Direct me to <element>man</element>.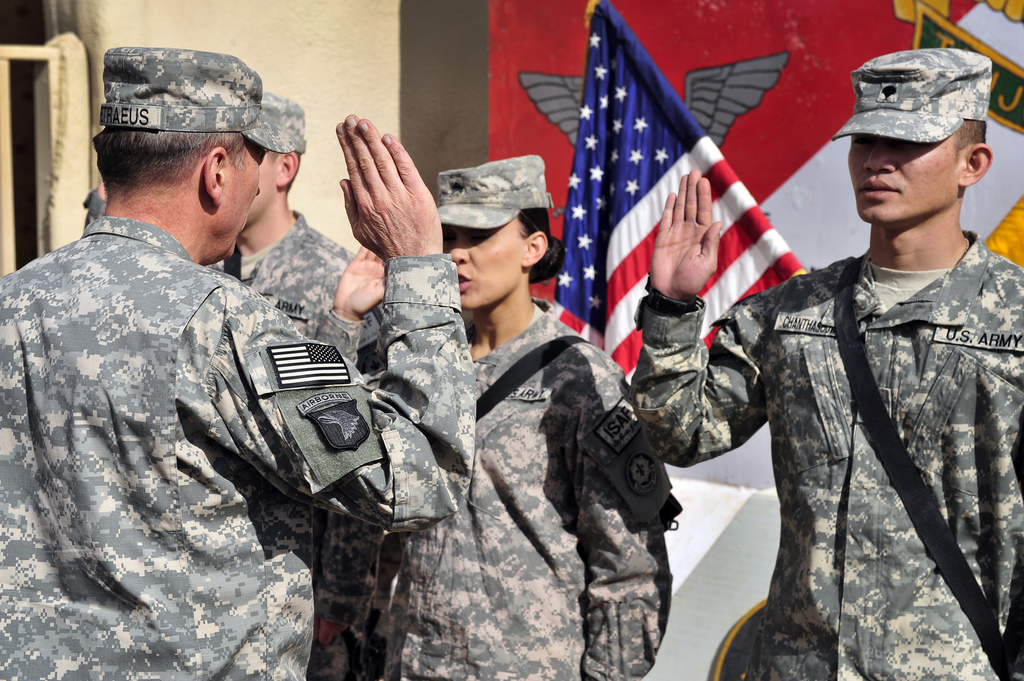
Direction: (x1=83, y1=92, x2=387, y2=680).
